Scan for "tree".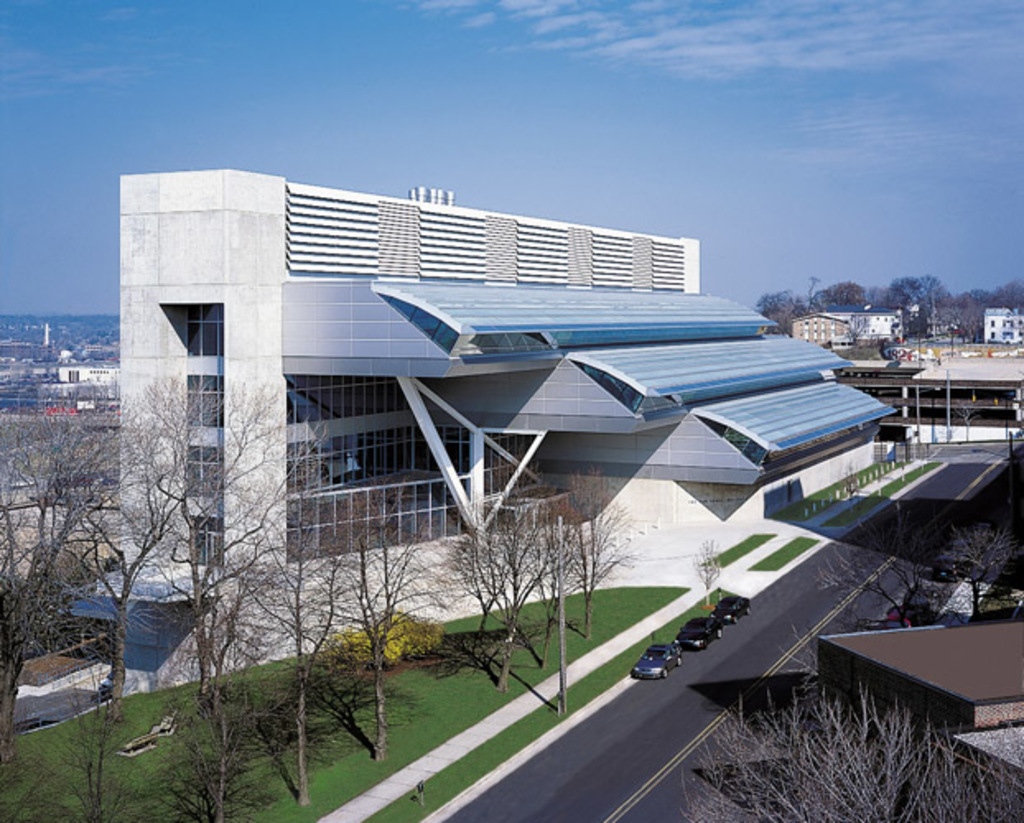
Scan result: box=[818, 273, 869, 314].
